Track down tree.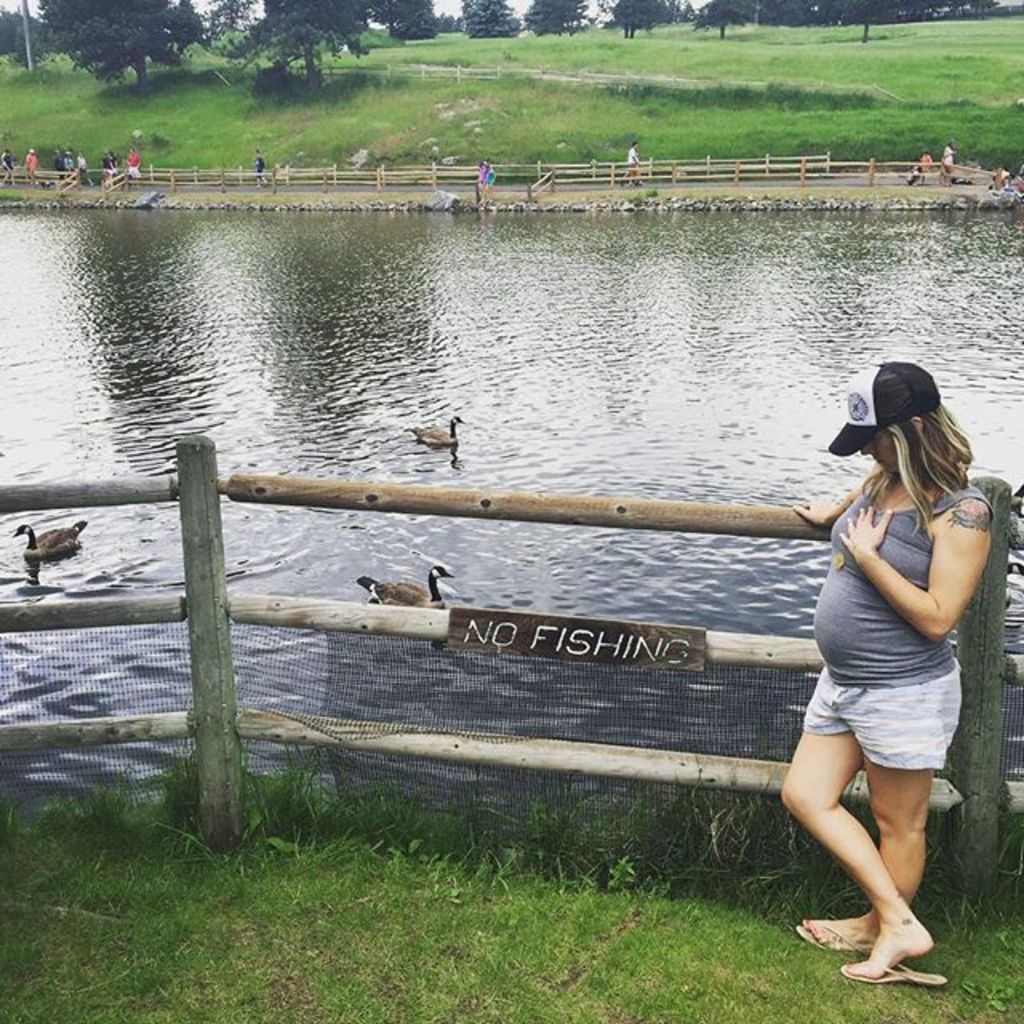
Tracked to l=522, t=0, r=582, b=34.
